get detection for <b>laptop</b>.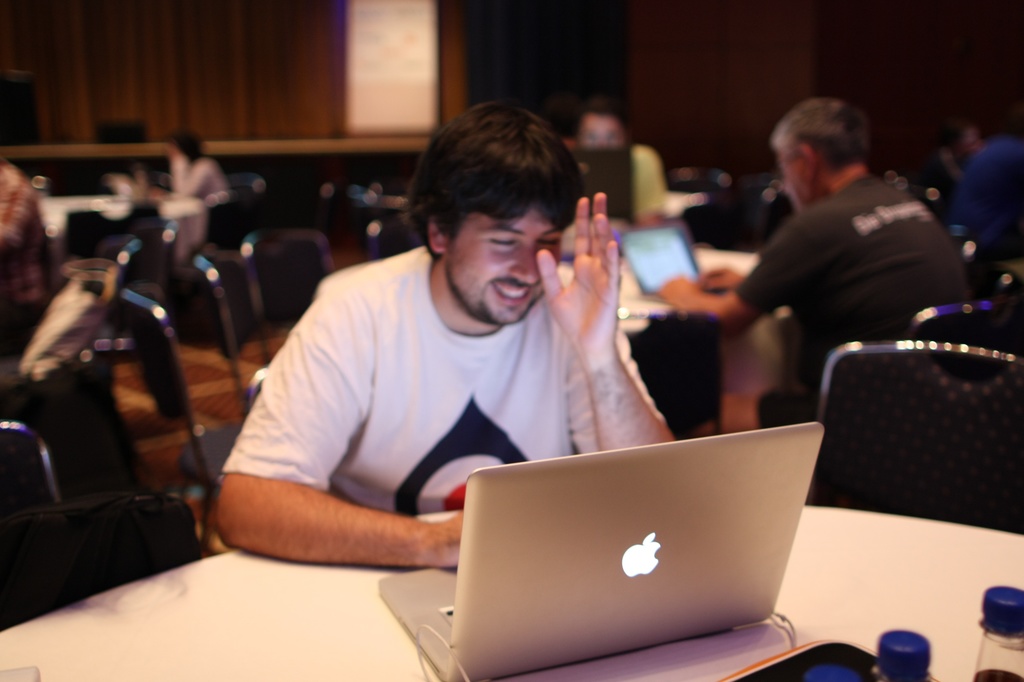
Detection: box(615, 222, 703, 307).
